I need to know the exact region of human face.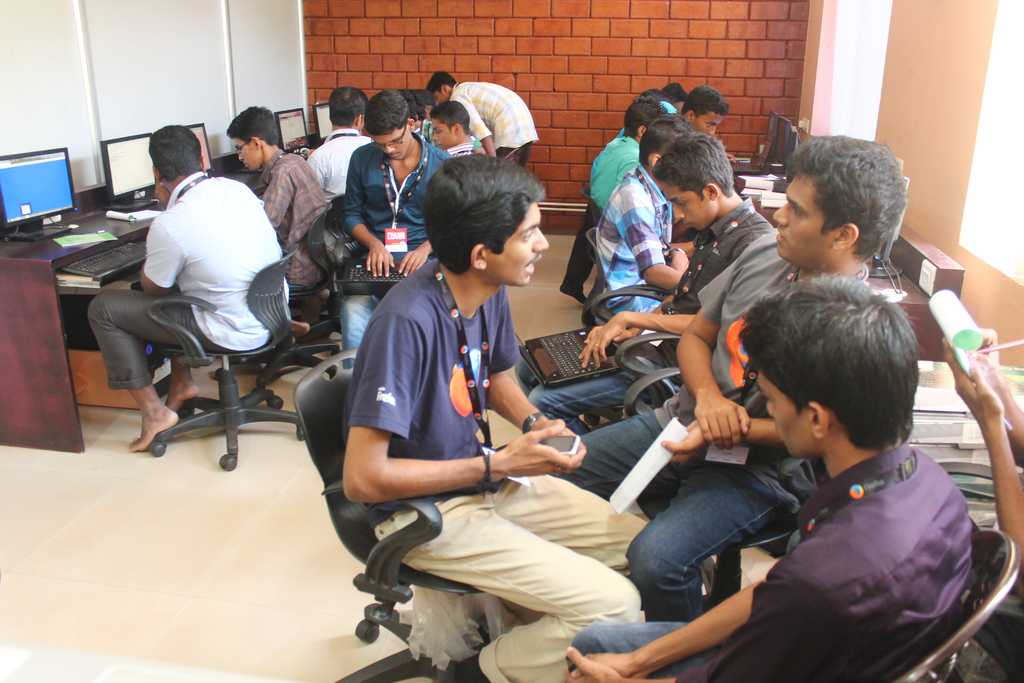
Region: <region>430, 120, 451, 147</region>.
